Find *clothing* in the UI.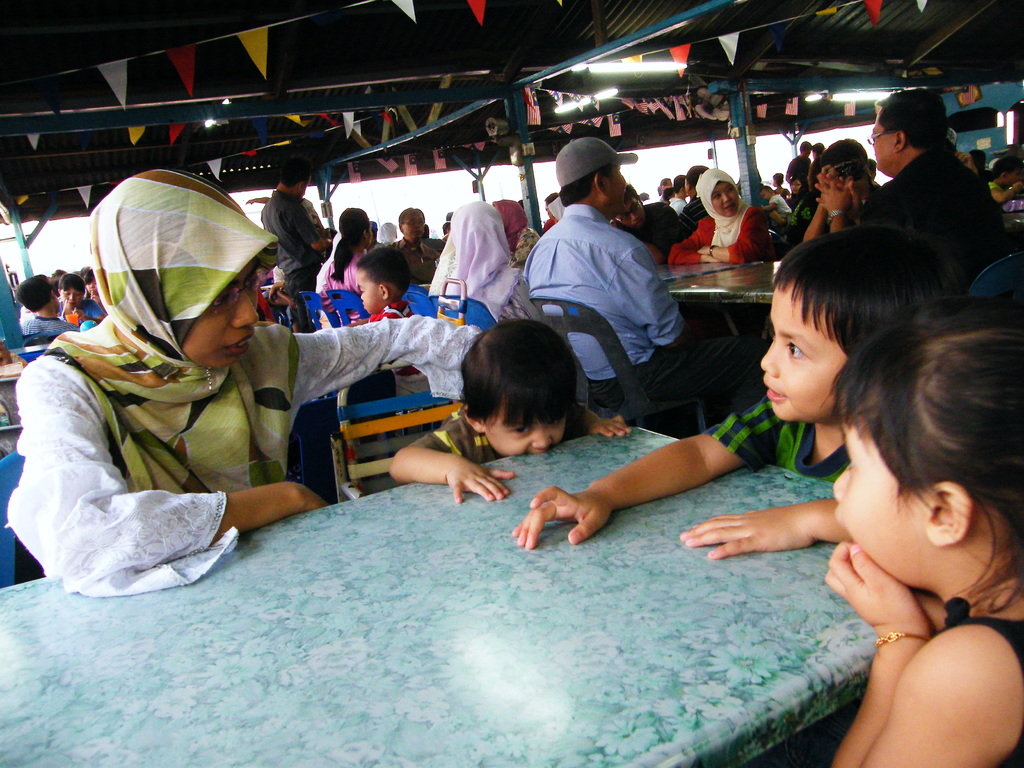
UI element at <bbox>613, 199, 676, 254</bbox>.
